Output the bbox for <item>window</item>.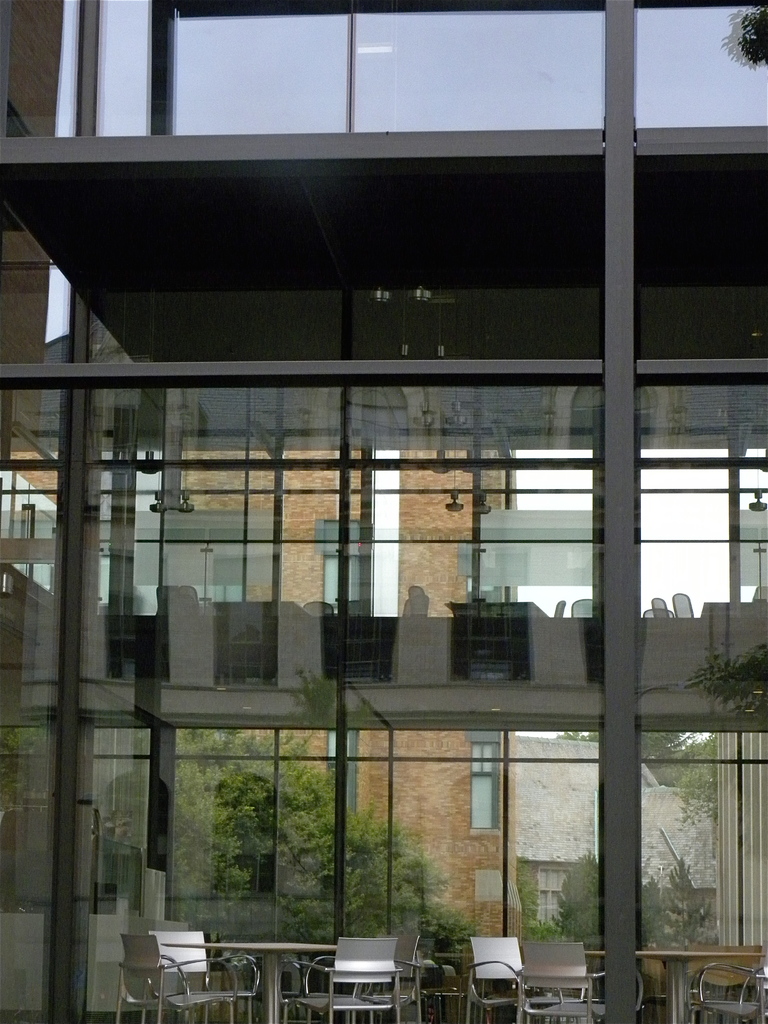
locate(328, 732, 356, 815).
